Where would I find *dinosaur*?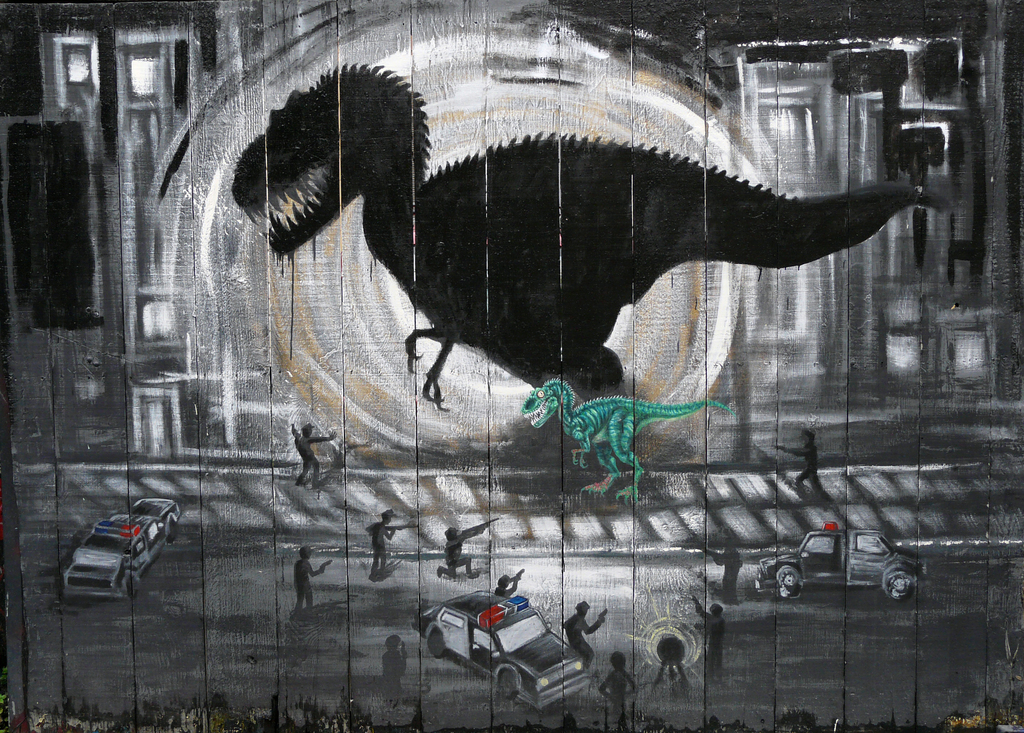
At [231,62,953,414].
